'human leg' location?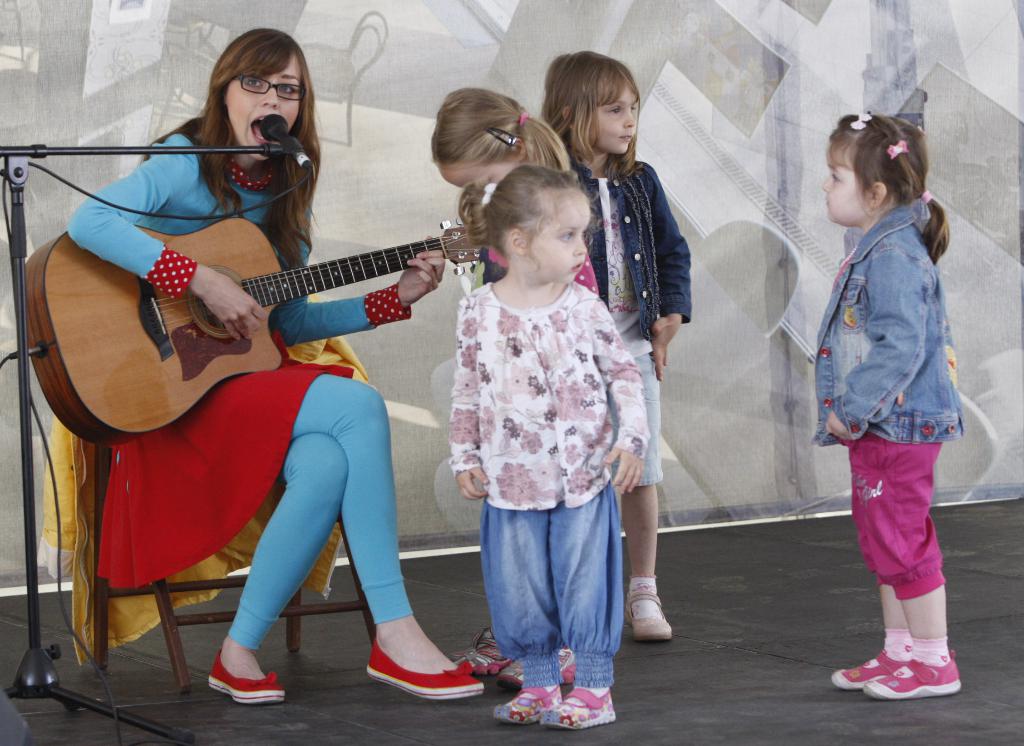
(623,333,666,640)
